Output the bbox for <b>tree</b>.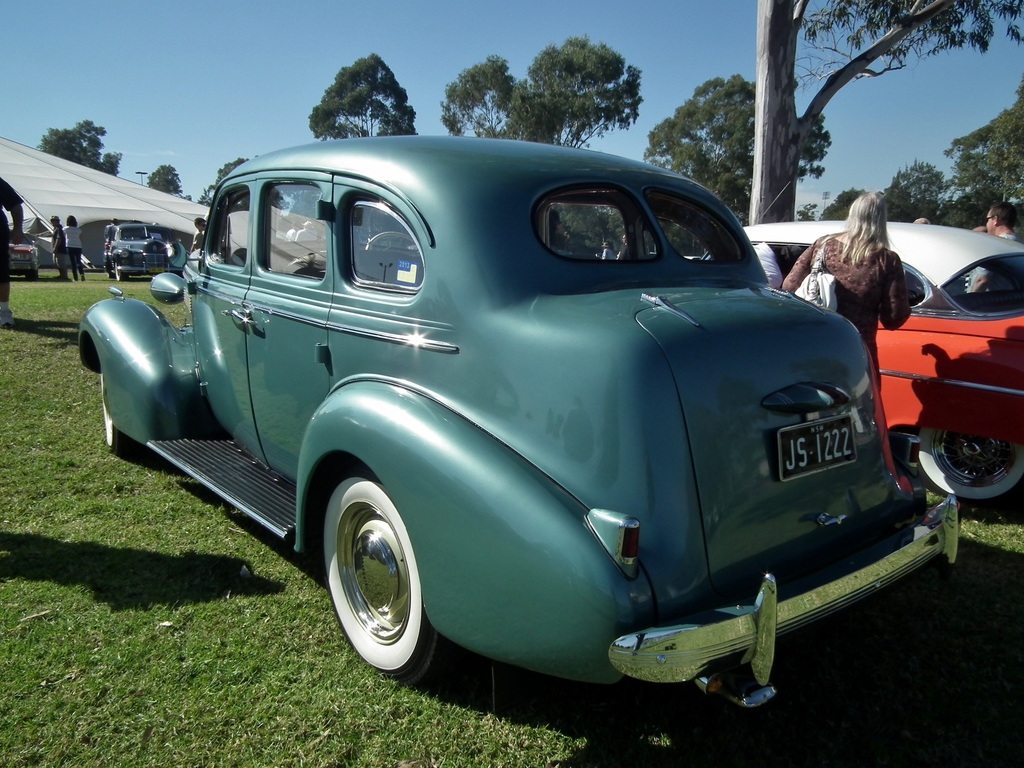
x1=440 y1=33 x2=644 y2=148.
